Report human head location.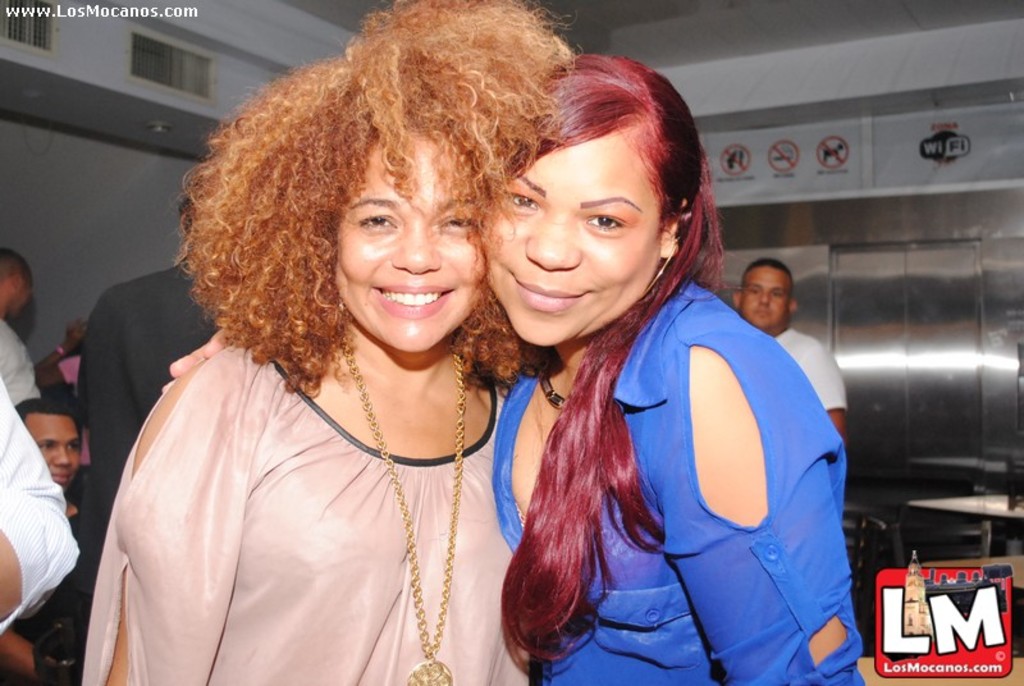
Report: <bbox>9, 393, 84, 495</bbox>.
